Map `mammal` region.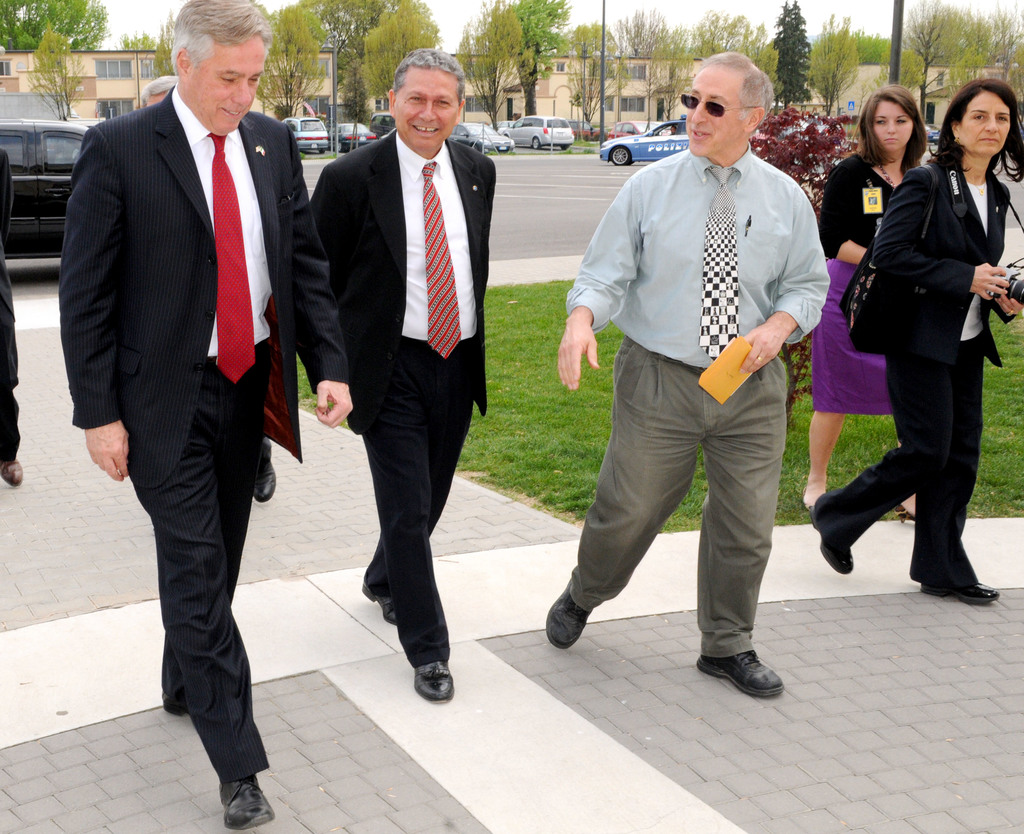
Mapped to bbox=(51, 0, 351, 830).
